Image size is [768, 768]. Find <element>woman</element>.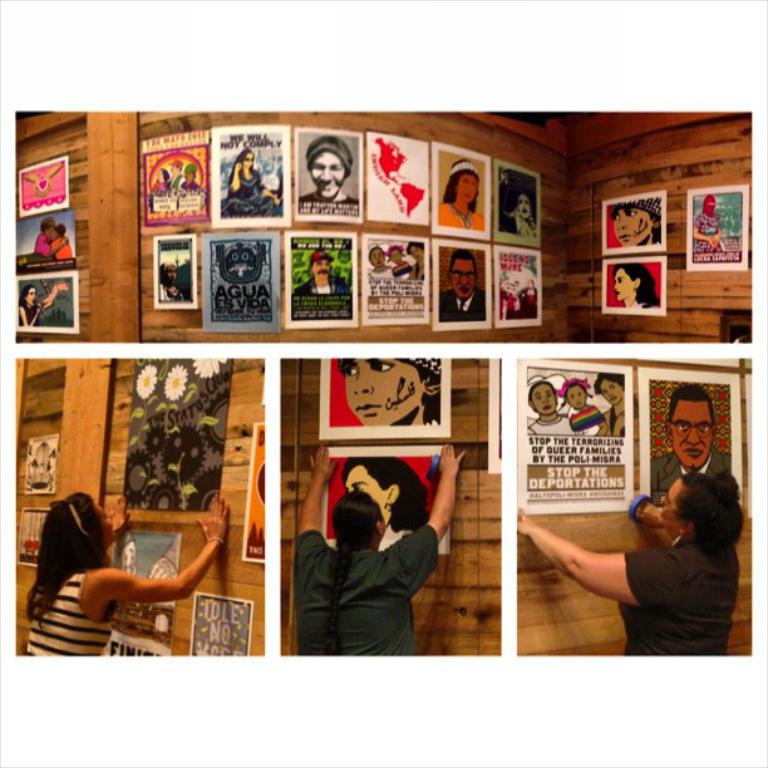
x1=611 y1=264 x2=659 y2=309.
